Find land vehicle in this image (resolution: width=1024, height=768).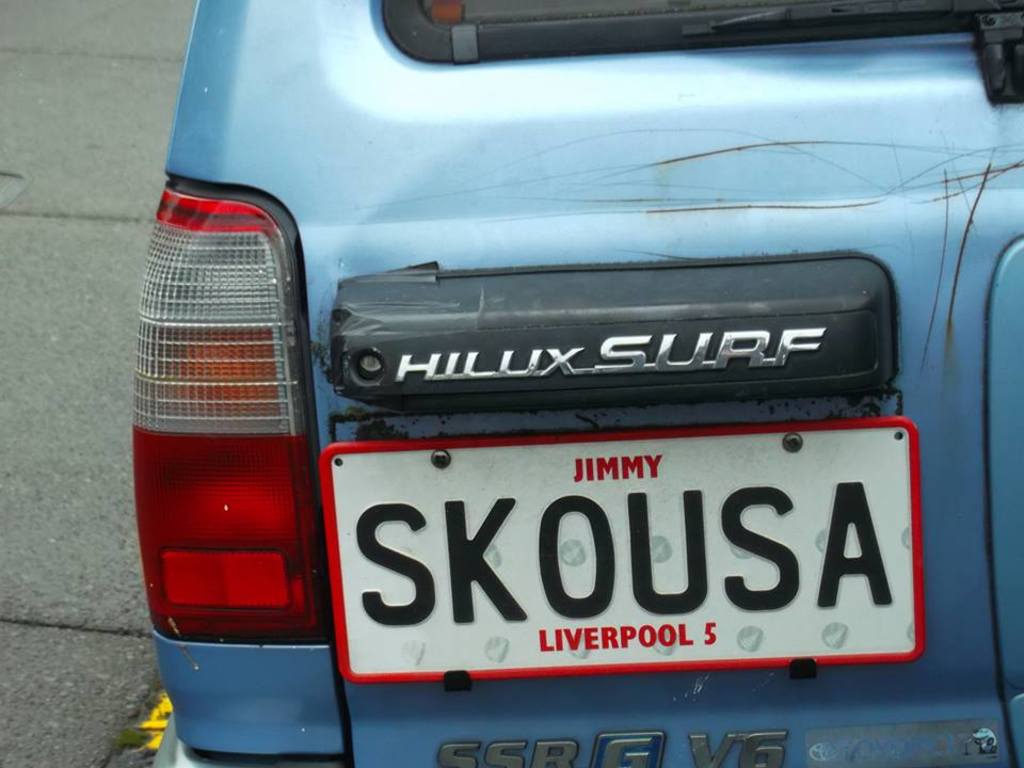
region(127, 0, 1023, 767).
